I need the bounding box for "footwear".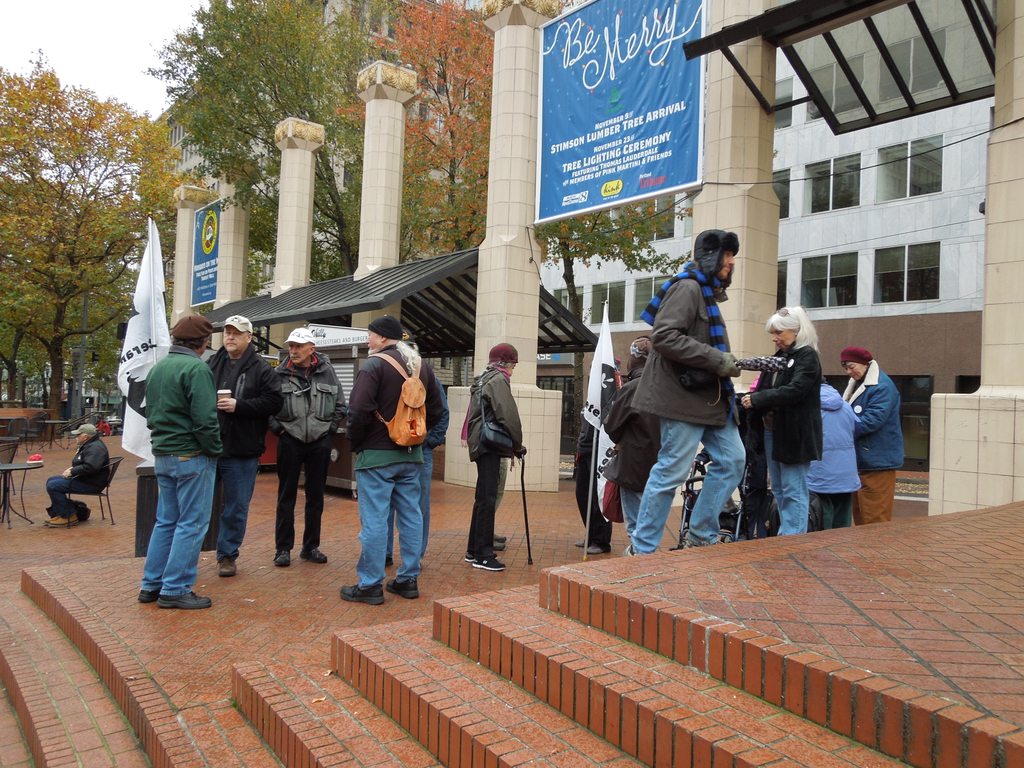
Here it is: (574,540,584,548).
